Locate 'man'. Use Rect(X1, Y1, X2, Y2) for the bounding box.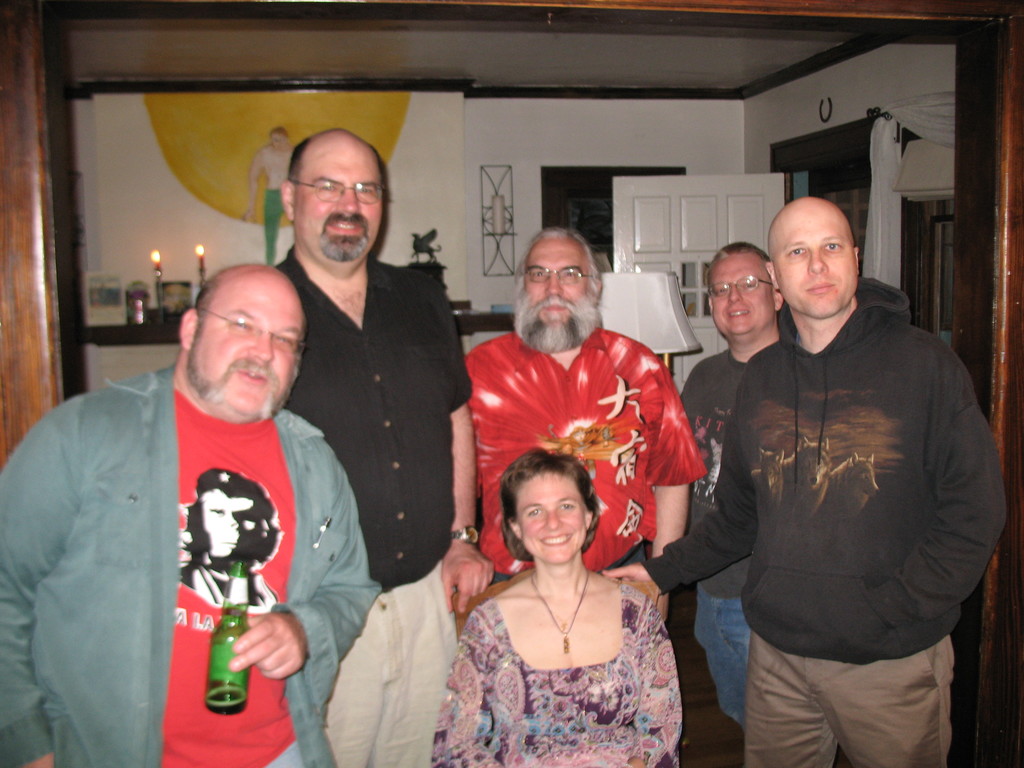
Rect(0, 265, 391, 767).
